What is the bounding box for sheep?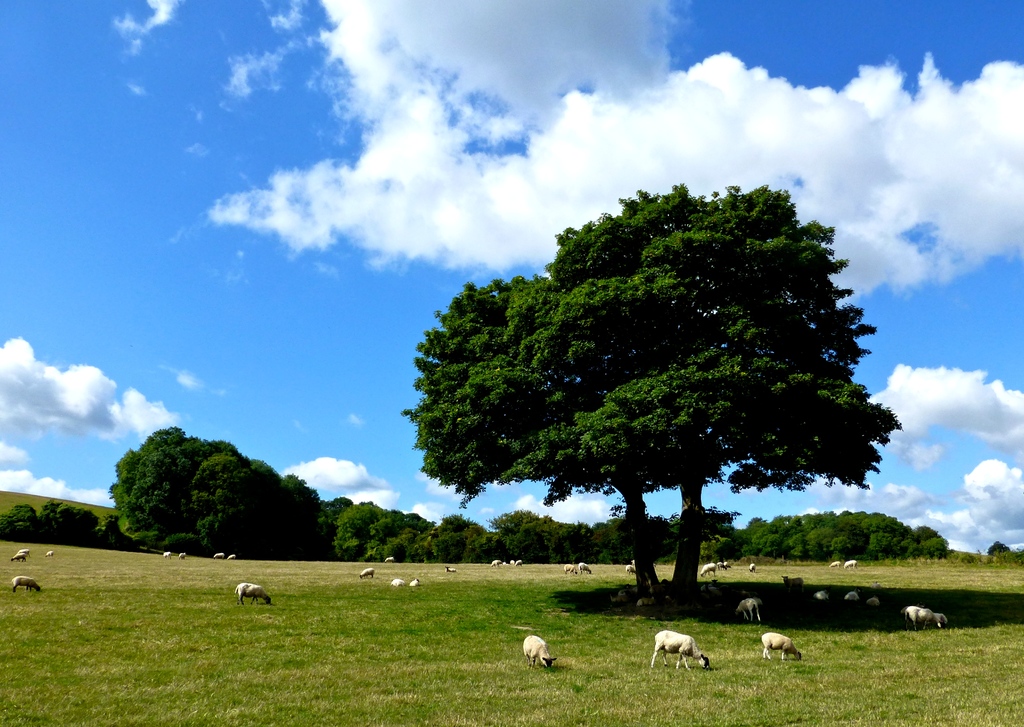
{"x1": 20, "y1": 551, "x2": 28, "y2": 555}.
